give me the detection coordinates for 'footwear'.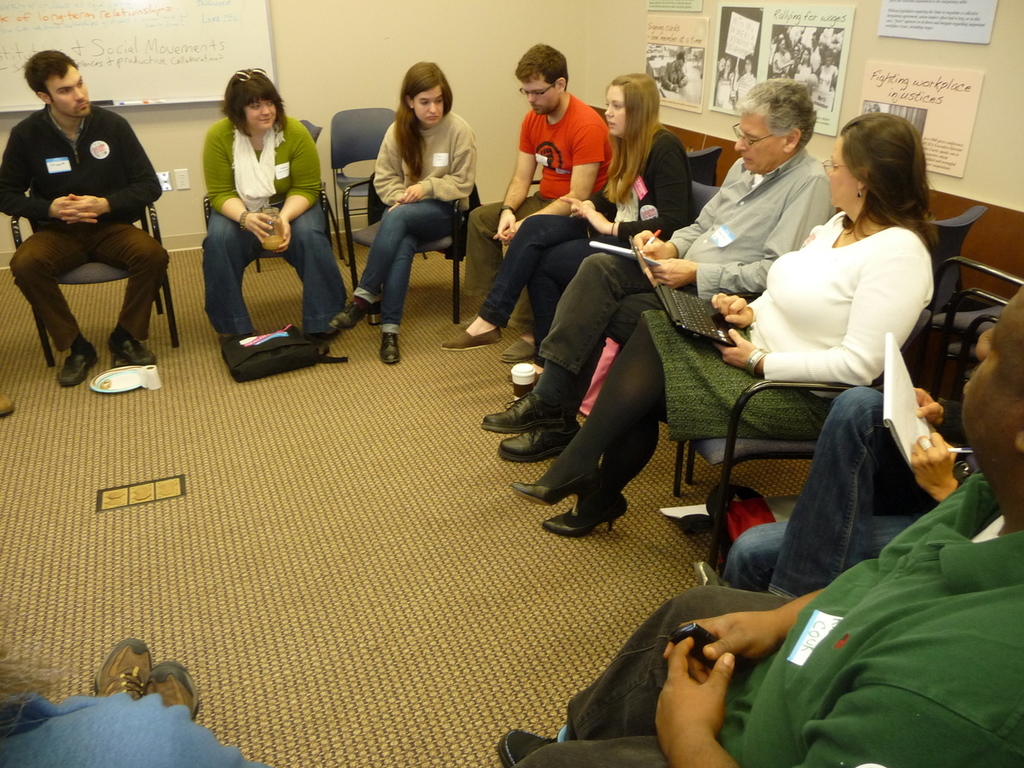
crop(499, 419, 578, 462).
